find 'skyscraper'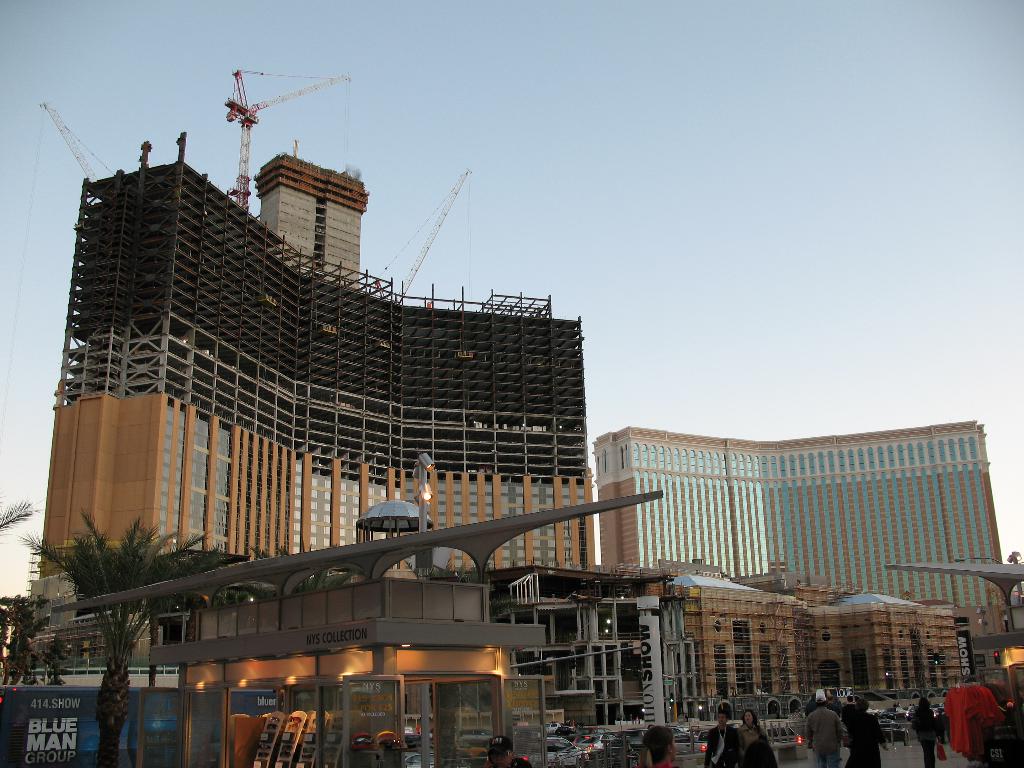
bbox(591, 419, 1002, 611)
